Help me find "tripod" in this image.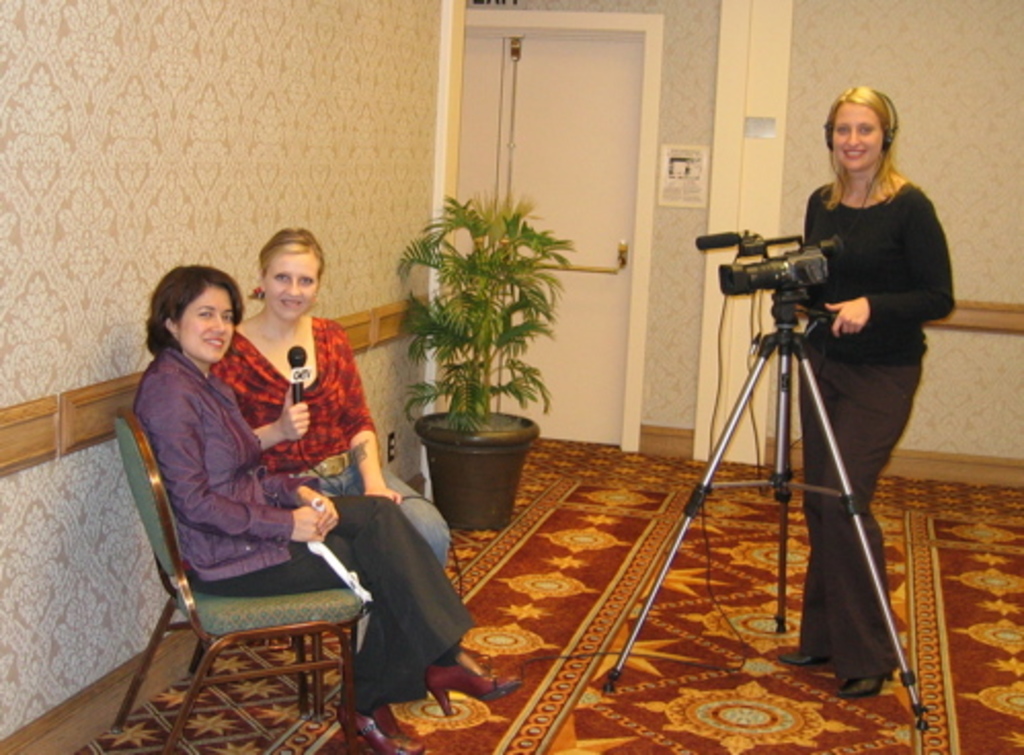
Found it: <region>599, 293, 930, 737</region>.
